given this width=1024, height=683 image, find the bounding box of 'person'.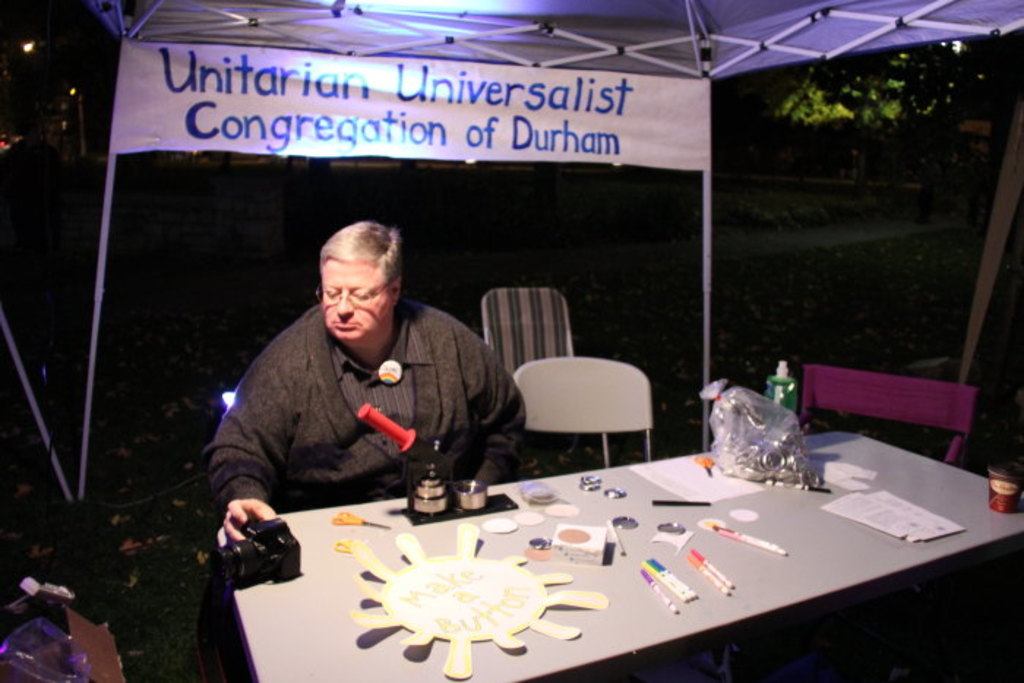
(left=206, top=216, right=528, bottom=541).
